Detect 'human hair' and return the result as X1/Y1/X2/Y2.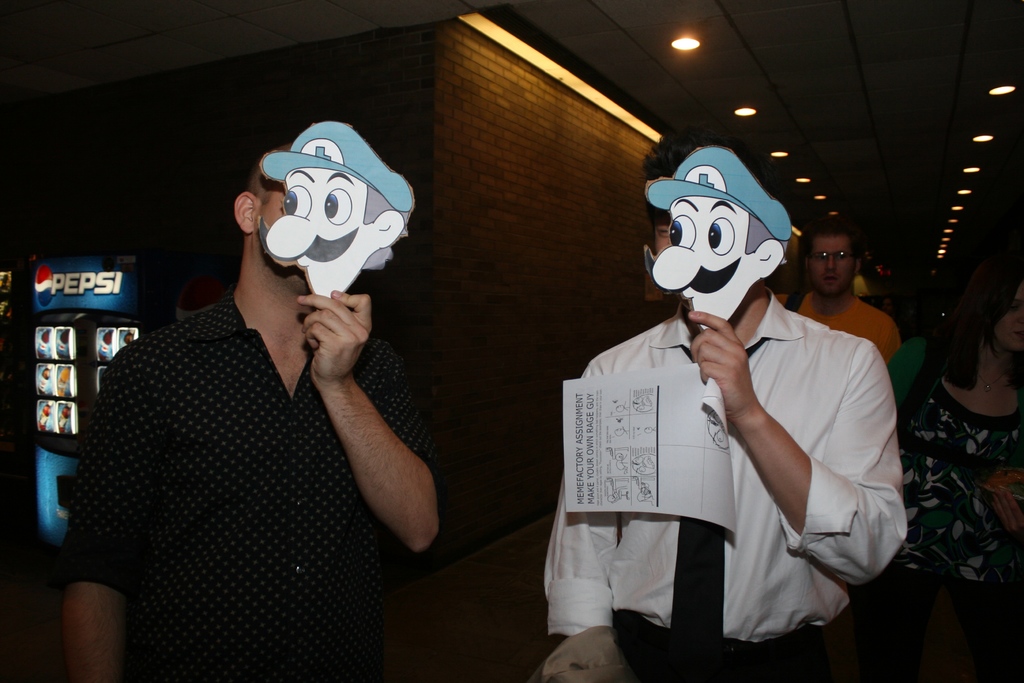
798/207/864/259.
